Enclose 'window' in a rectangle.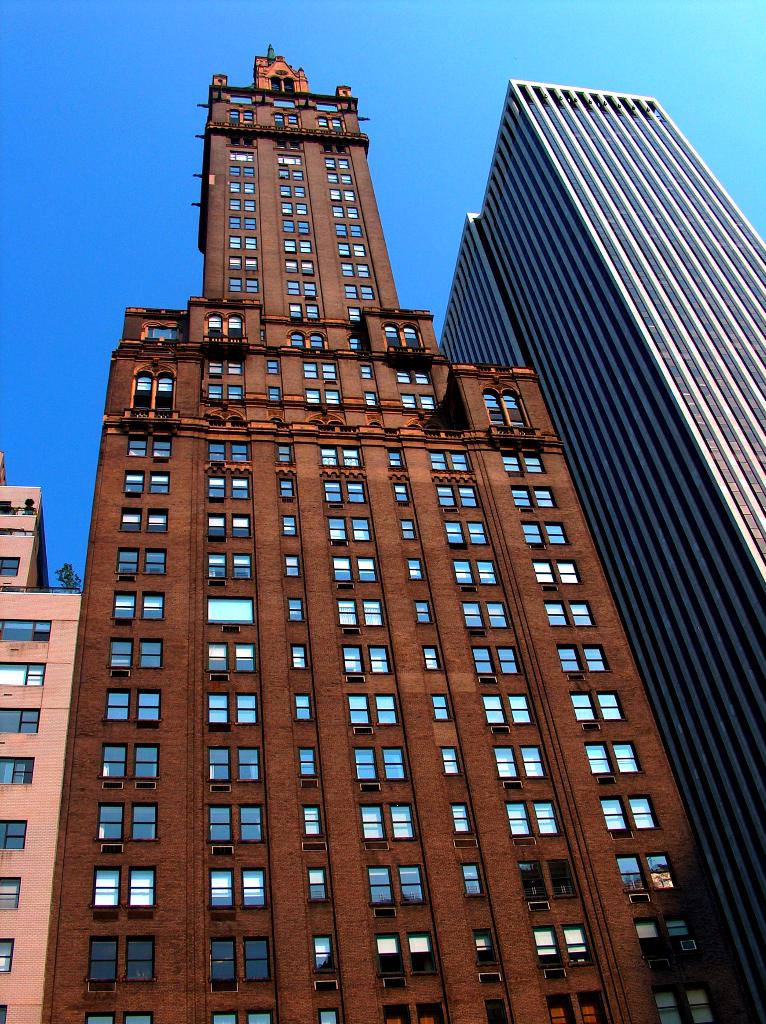
400/390/438/413.
